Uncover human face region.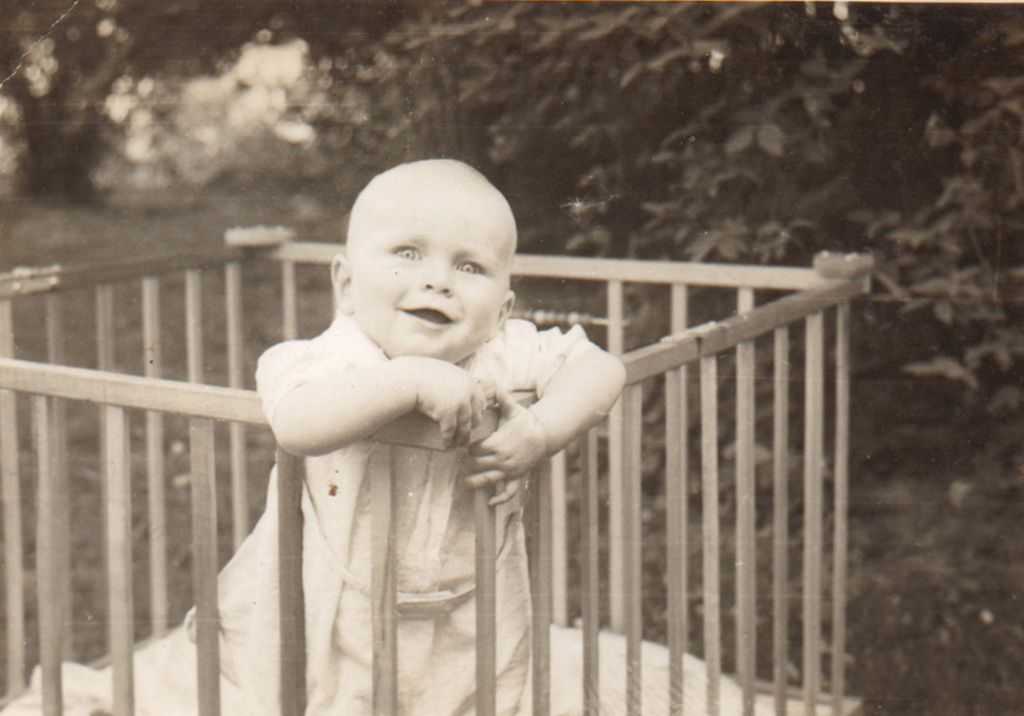
Uncovered: region(349, 186, 503, 362).
